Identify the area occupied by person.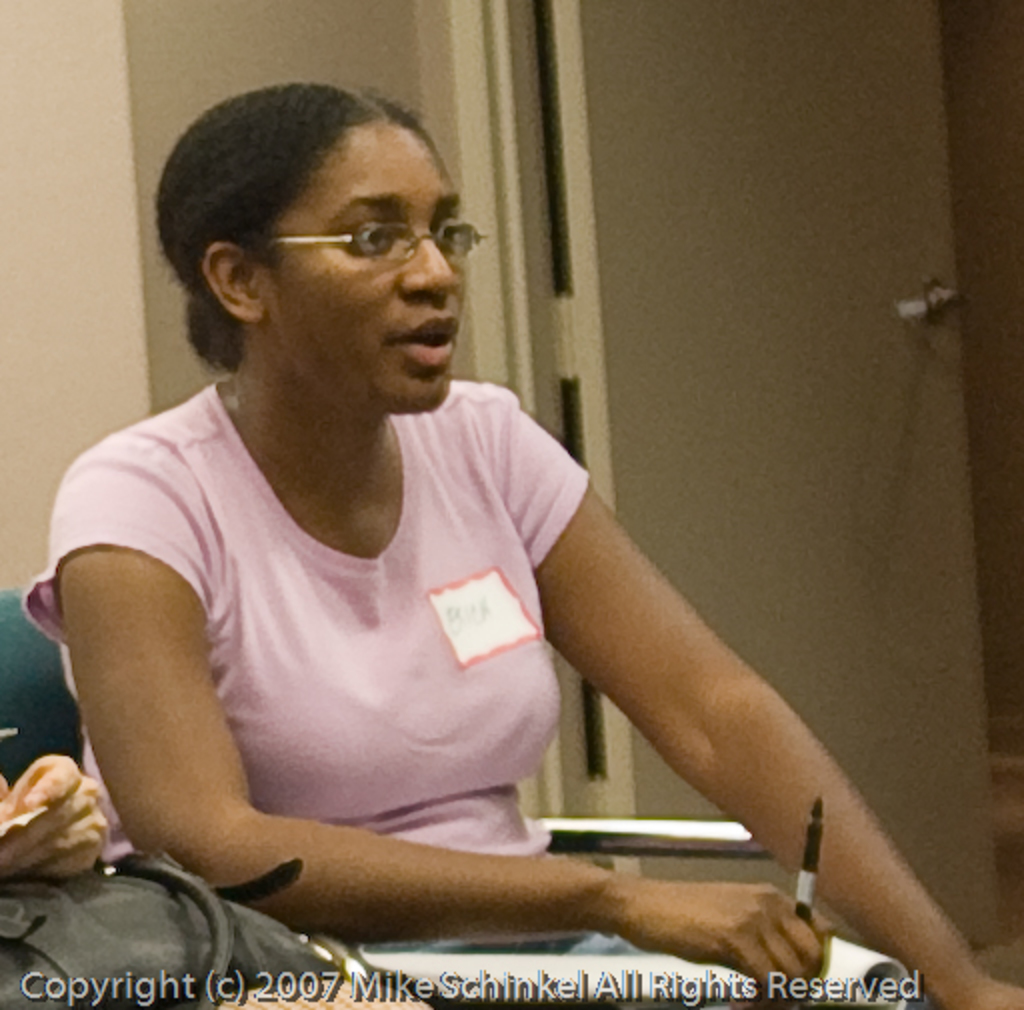
Area: (26, 76, 1022, 1008).
